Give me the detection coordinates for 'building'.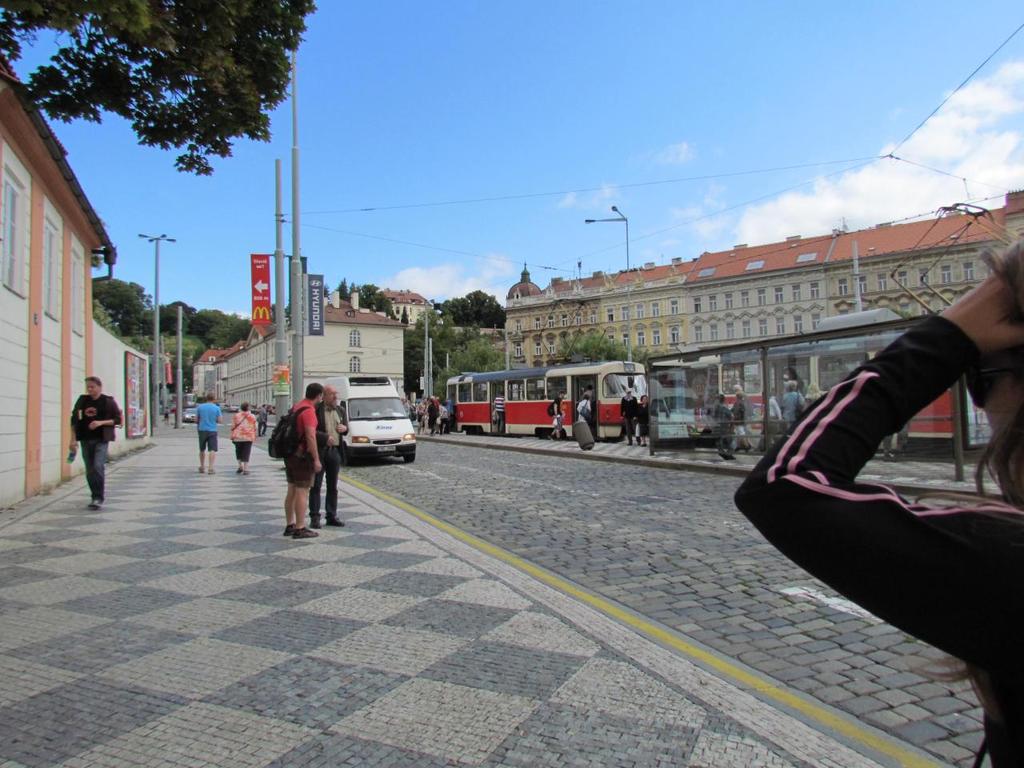
select_region(0, 58, 155, 518).
